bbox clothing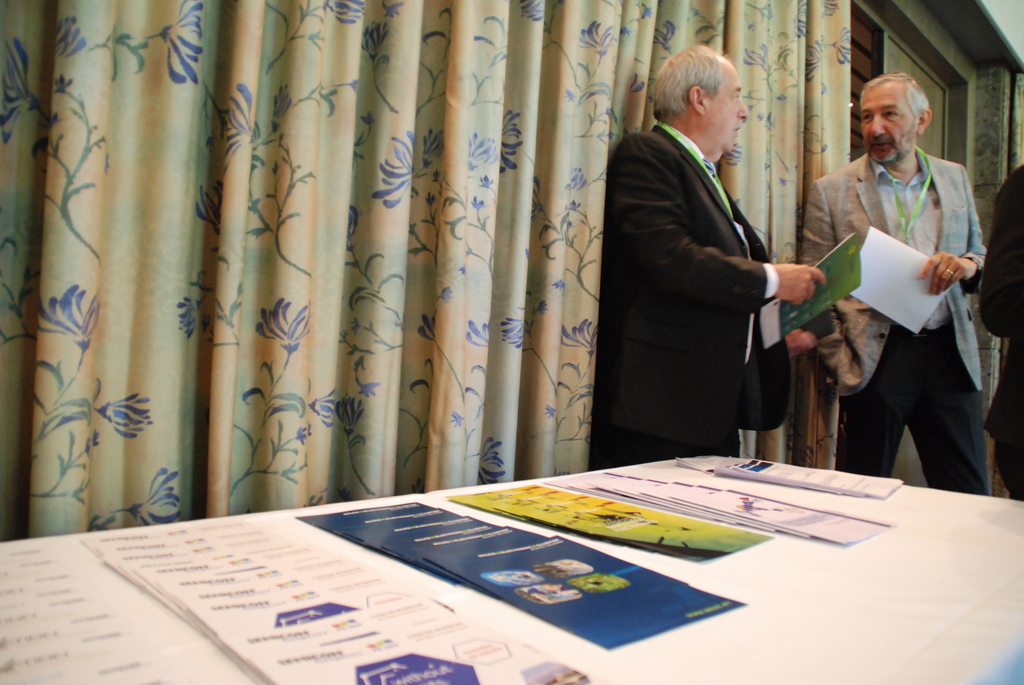
bbox(977, 161, 1023, 506)
